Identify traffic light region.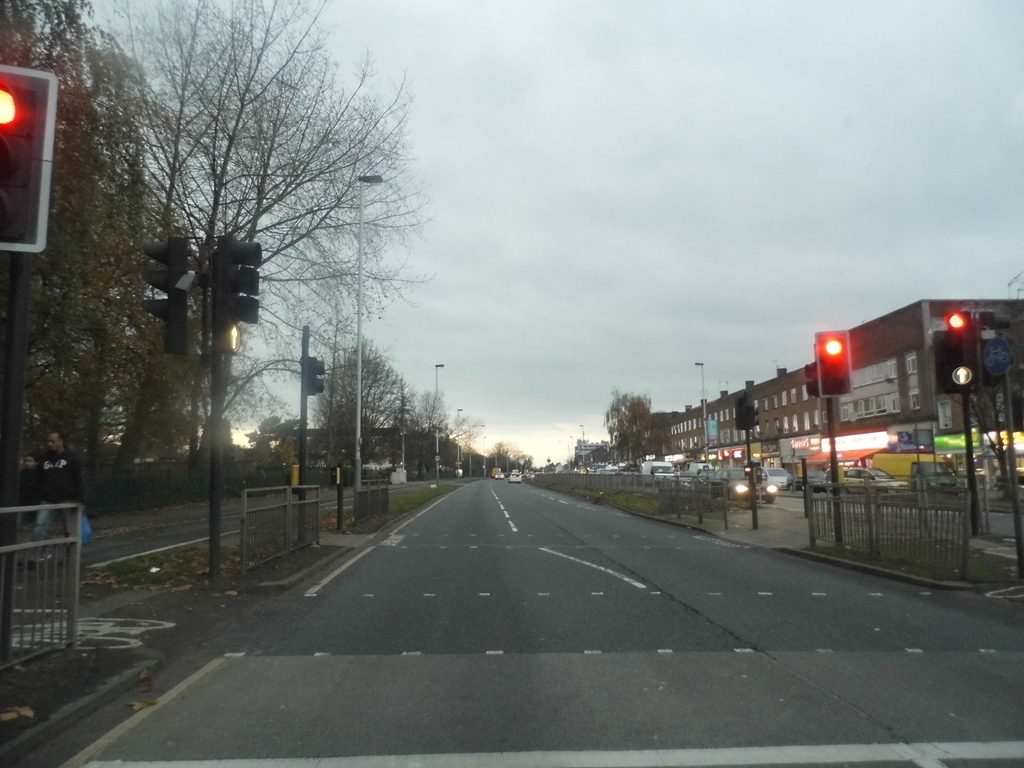
Region: [814,331,852,397].
